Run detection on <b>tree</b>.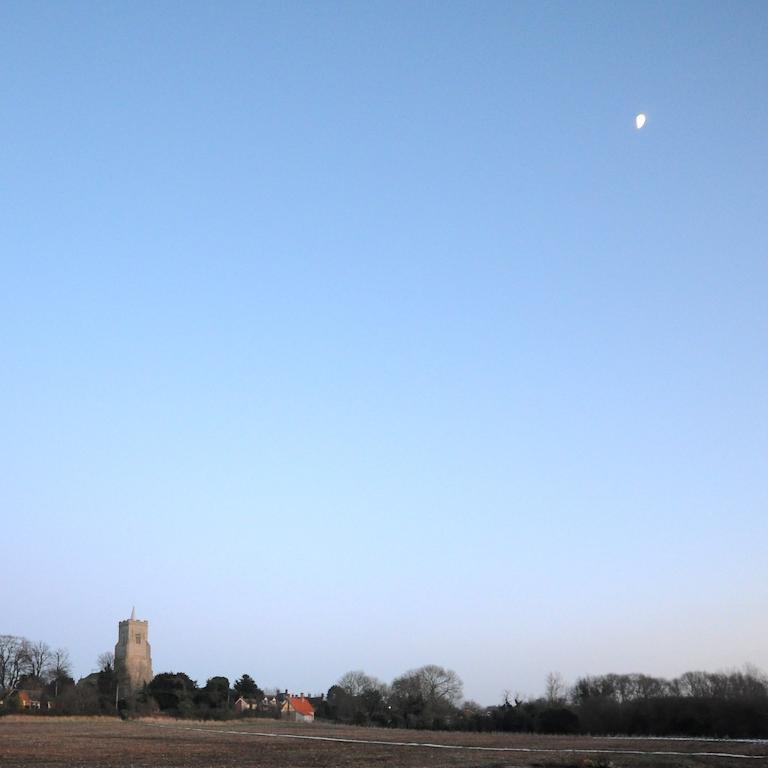
Result: box=[0, 633, 60, 712].
